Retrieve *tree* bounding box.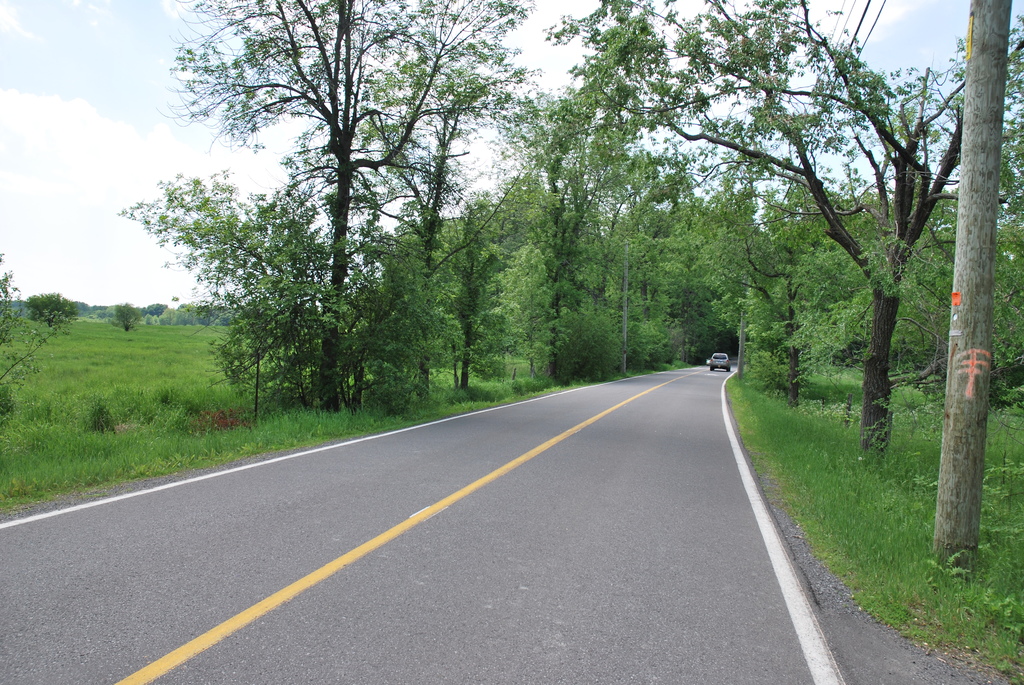
Bounding box: bbox(0, 258, 68, 415).
